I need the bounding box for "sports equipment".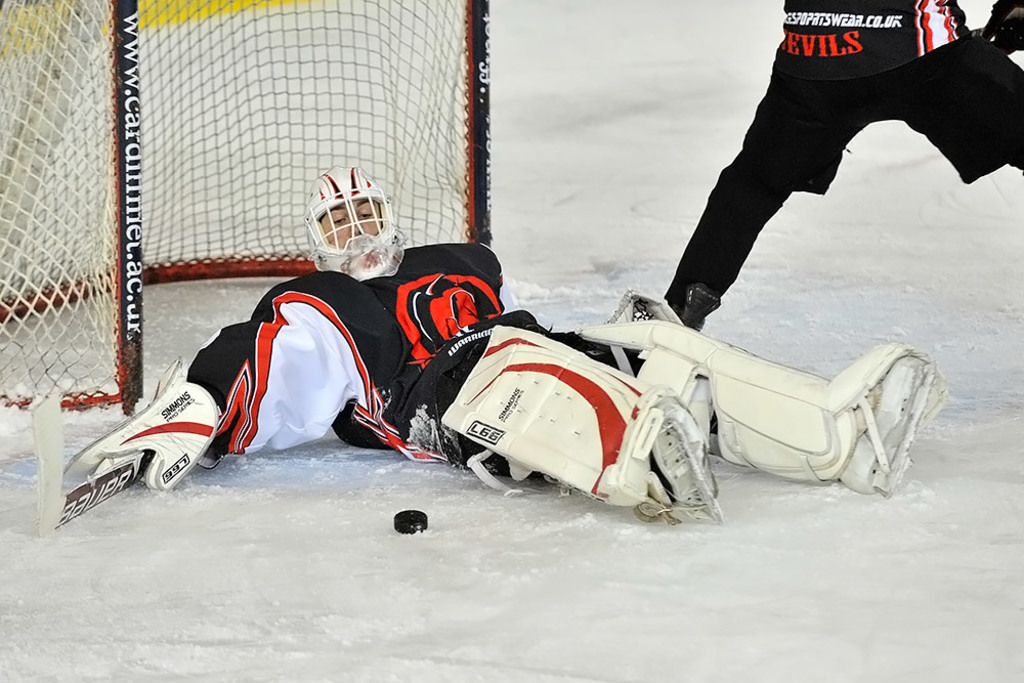
Here it is: bbox=[977, 0, 1023, 54].
